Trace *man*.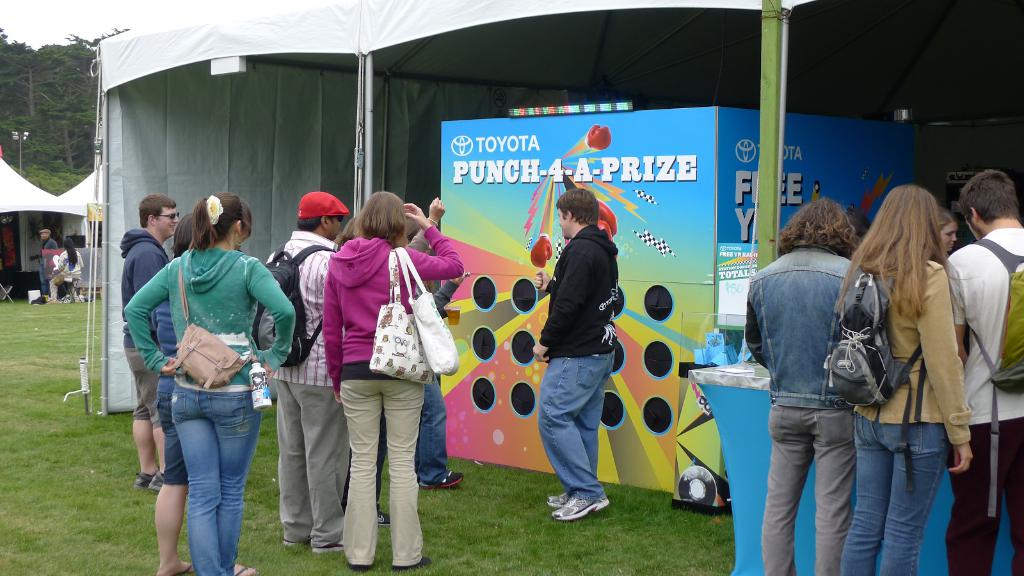
Traced to (262, 192, 354, 554).
